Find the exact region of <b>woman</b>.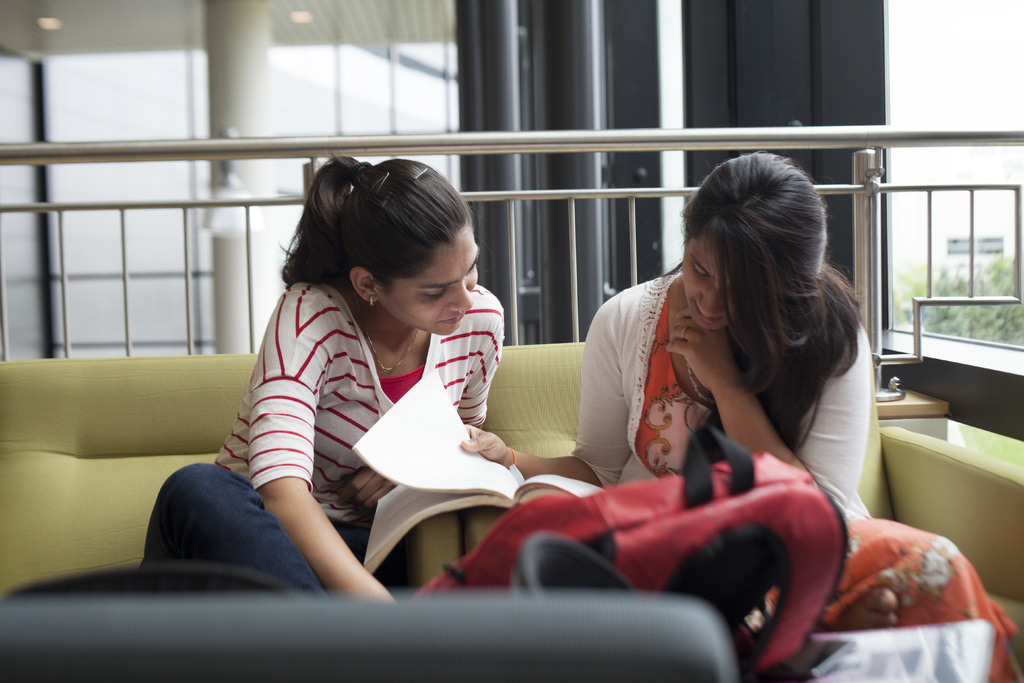
Exact region: [left=208, top=147, right=549, bottom=594].
